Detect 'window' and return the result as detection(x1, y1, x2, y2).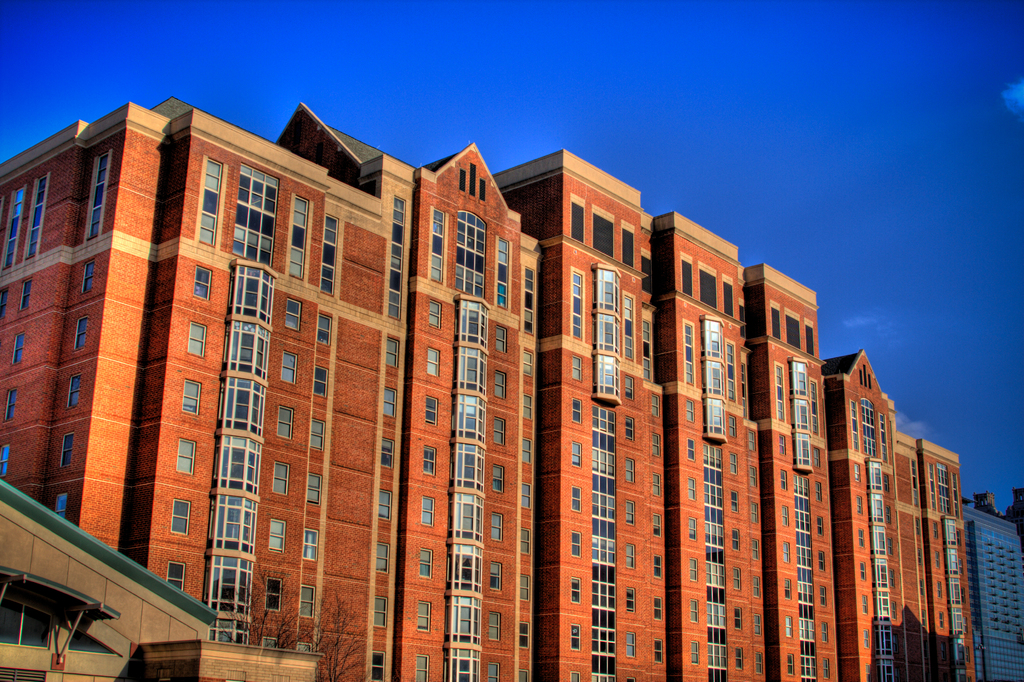
detection(653, 473, 661, 495).
